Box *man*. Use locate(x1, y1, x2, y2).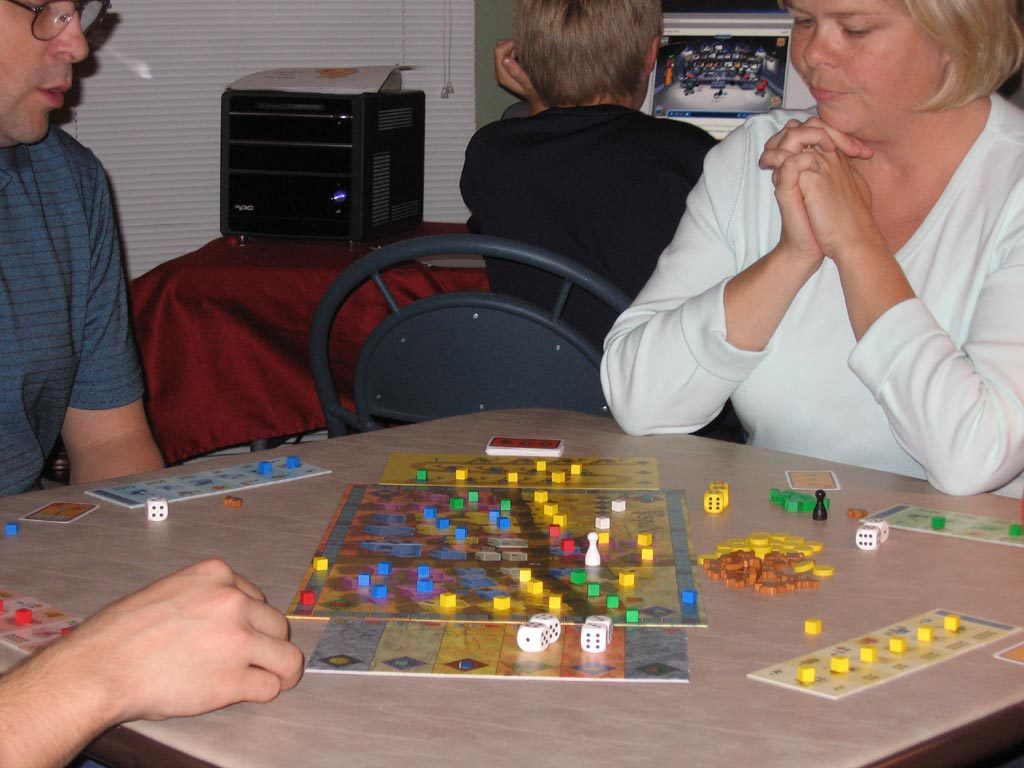
locate(0, 0, 165, 495).
